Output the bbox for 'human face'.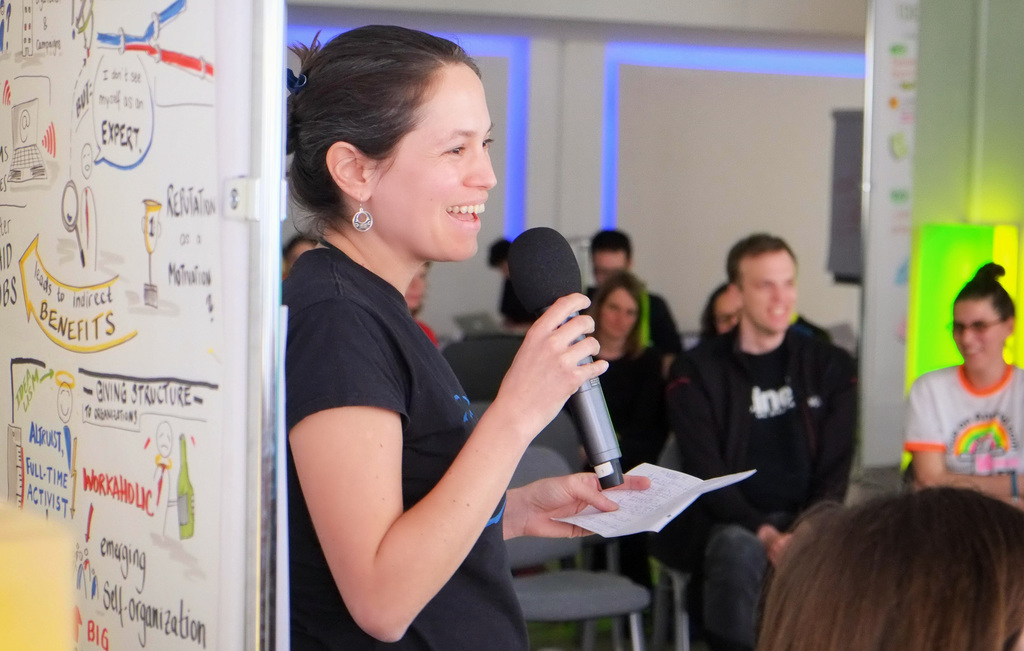
[954, 299, 1007, 375].
